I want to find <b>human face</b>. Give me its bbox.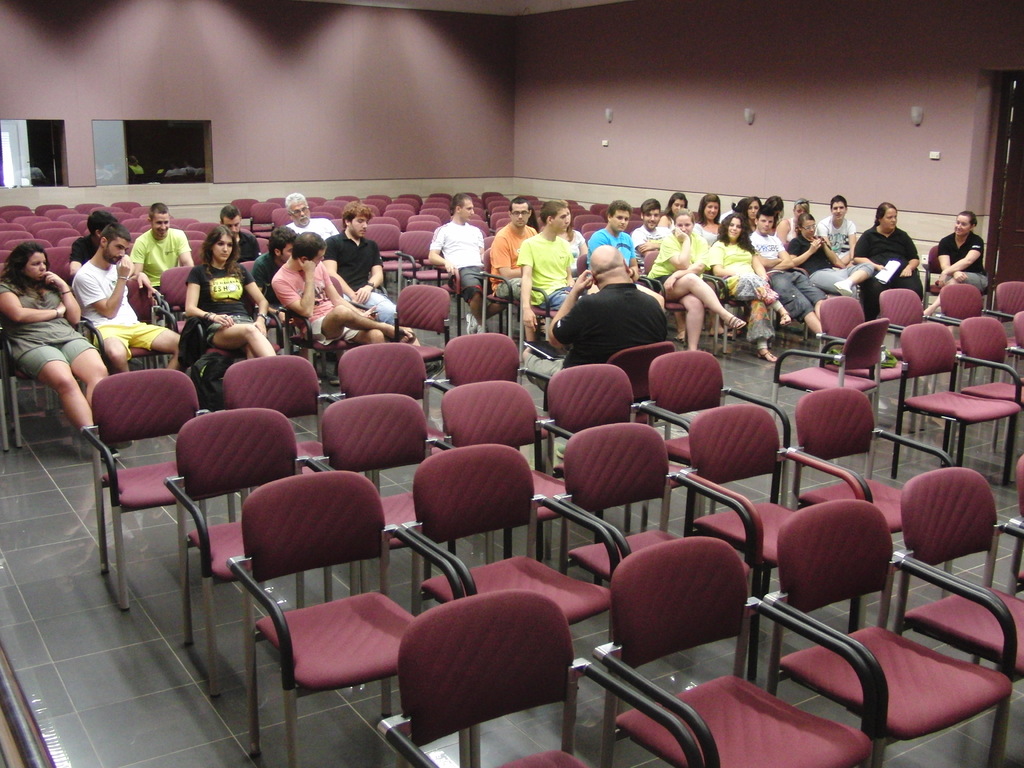
BBox(671, 198, 685, 216).
